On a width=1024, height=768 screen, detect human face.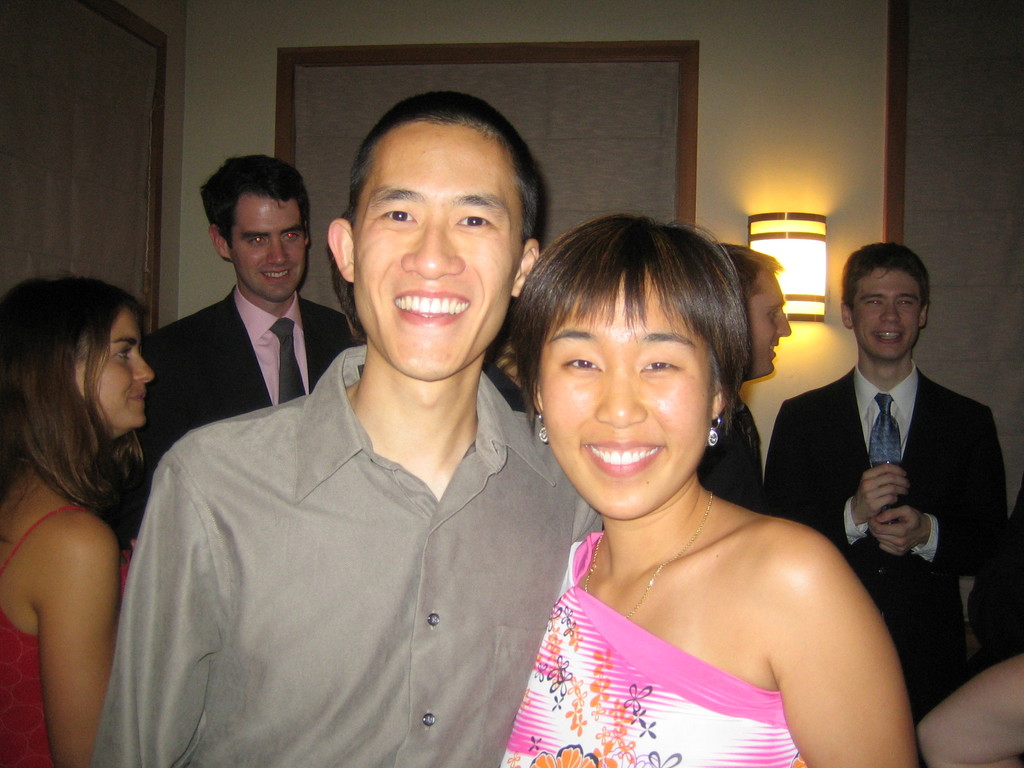
select_region(747, 270, 793, 378).
